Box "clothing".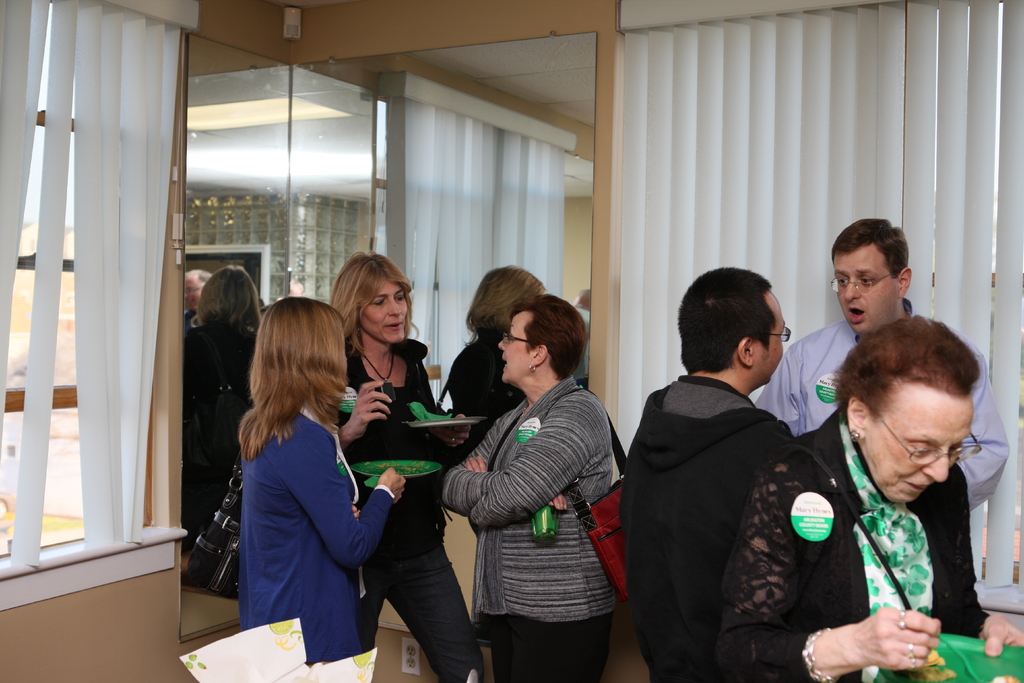
left=320, top=334, right=483, bottom=682.
